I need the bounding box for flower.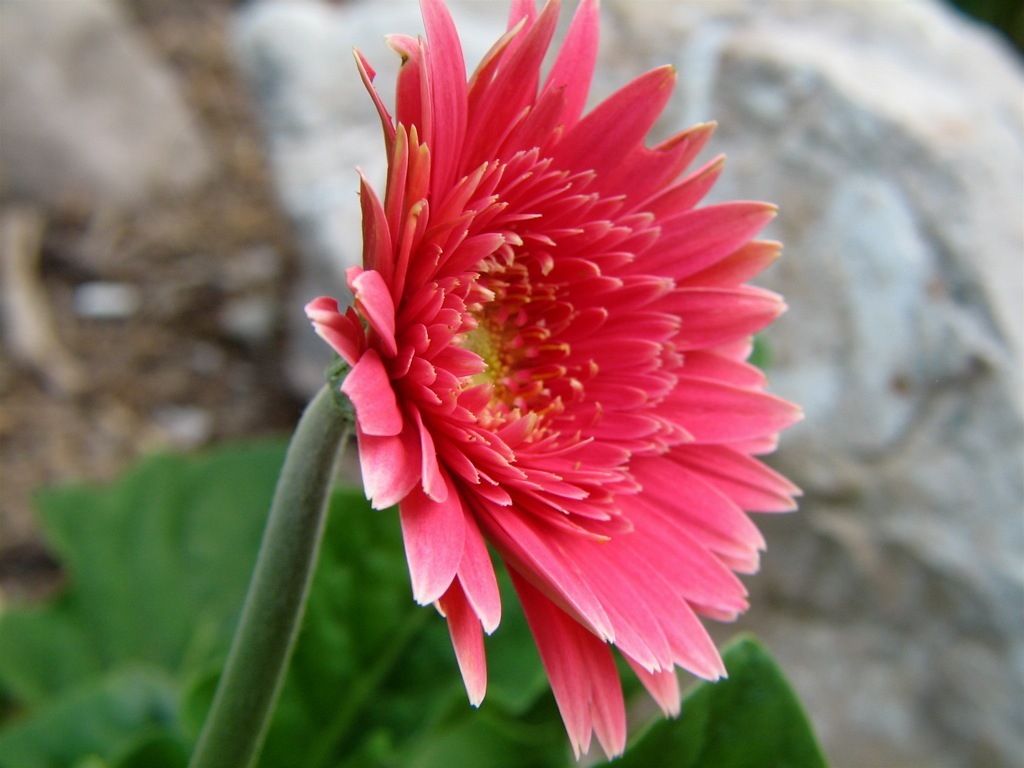
Here it is: 312,32,812,743.
